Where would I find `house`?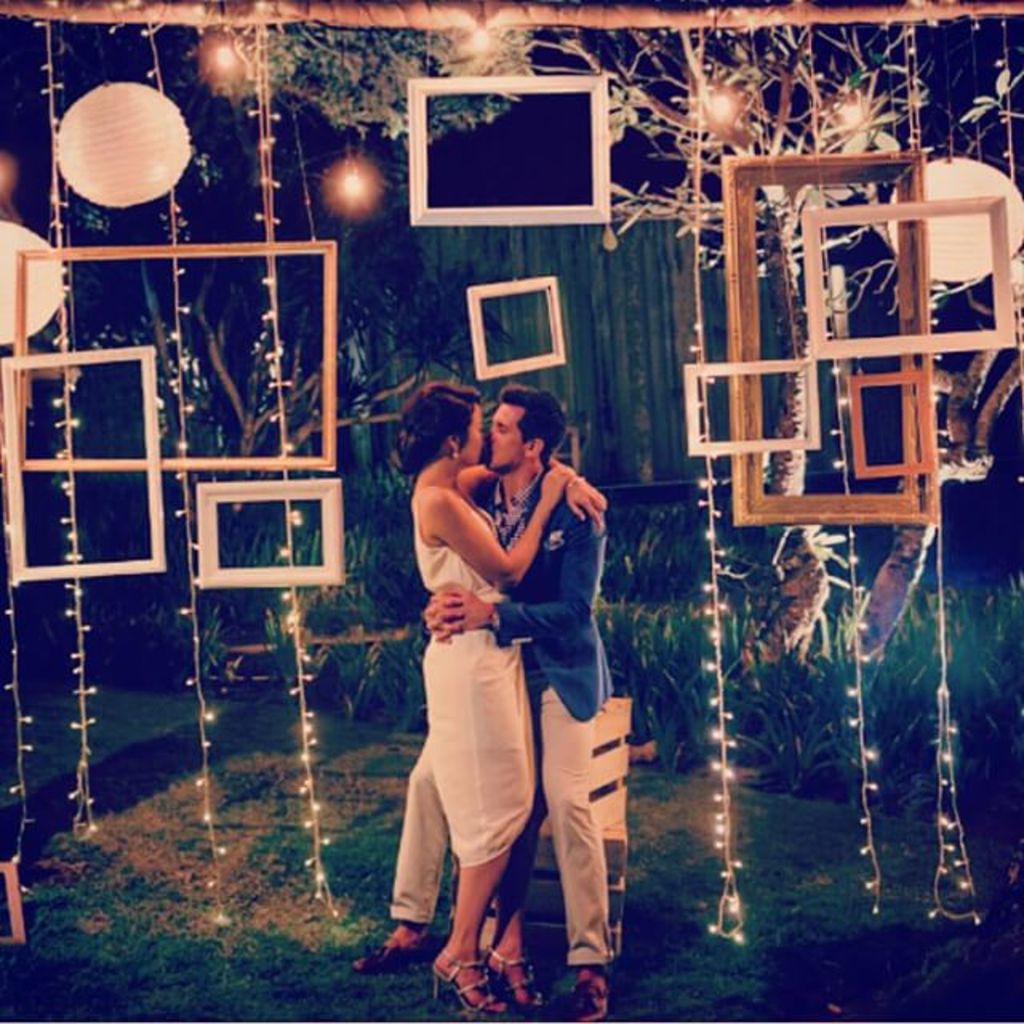
At [x1=250, y1=18, x2=995, y2=595].
